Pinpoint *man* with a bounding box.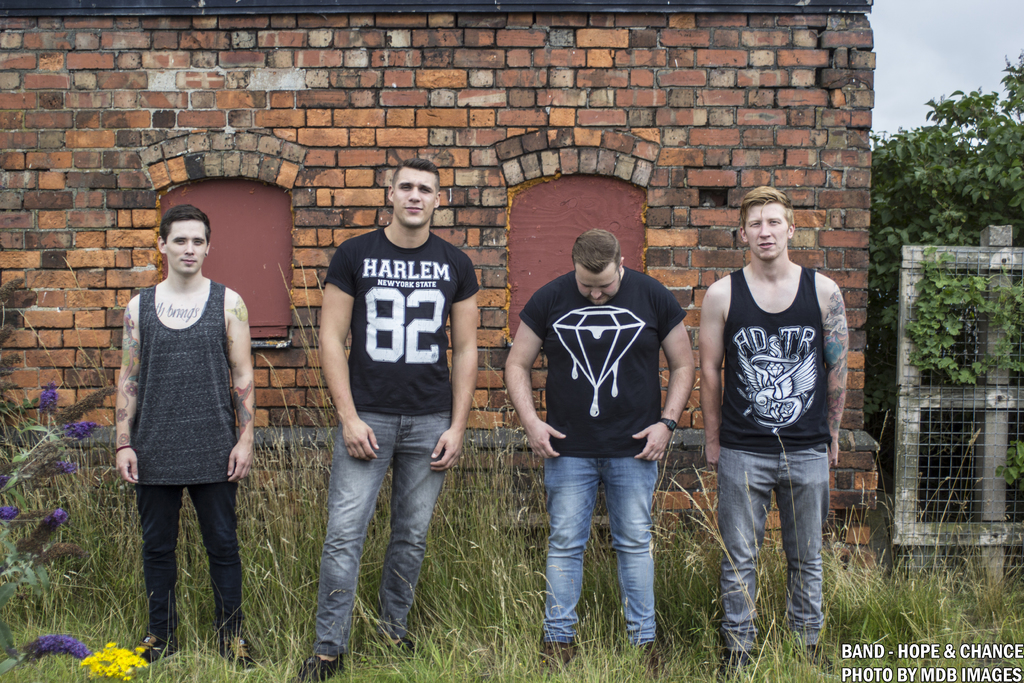
select_region(285, 159, 481, 682).
